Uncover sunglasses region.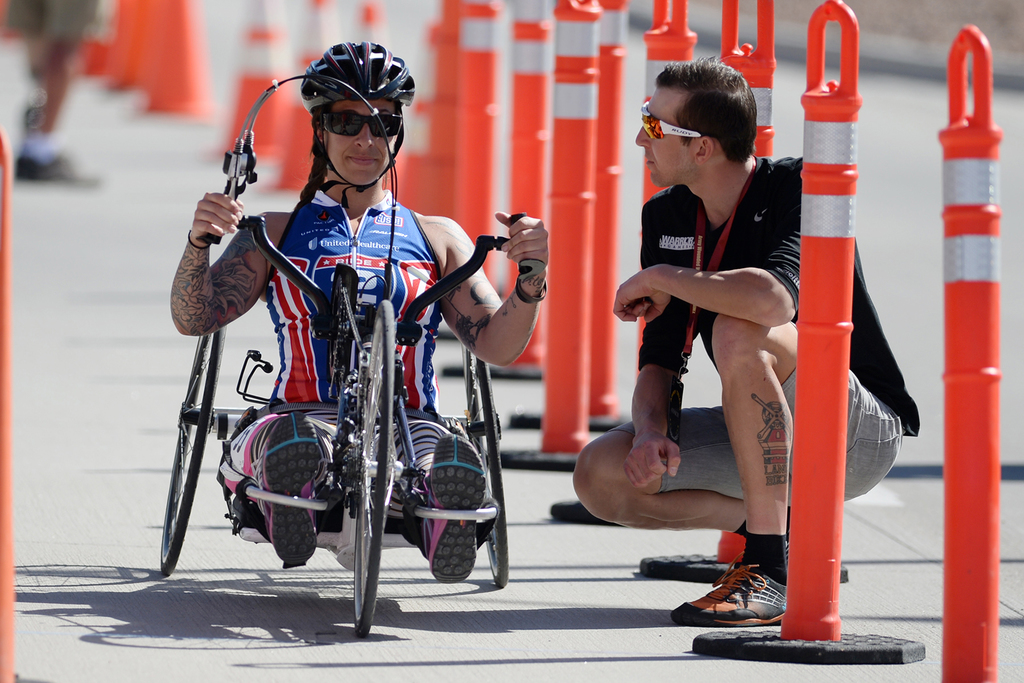
Uncovered: BBox(321, 107, 404, 138).
